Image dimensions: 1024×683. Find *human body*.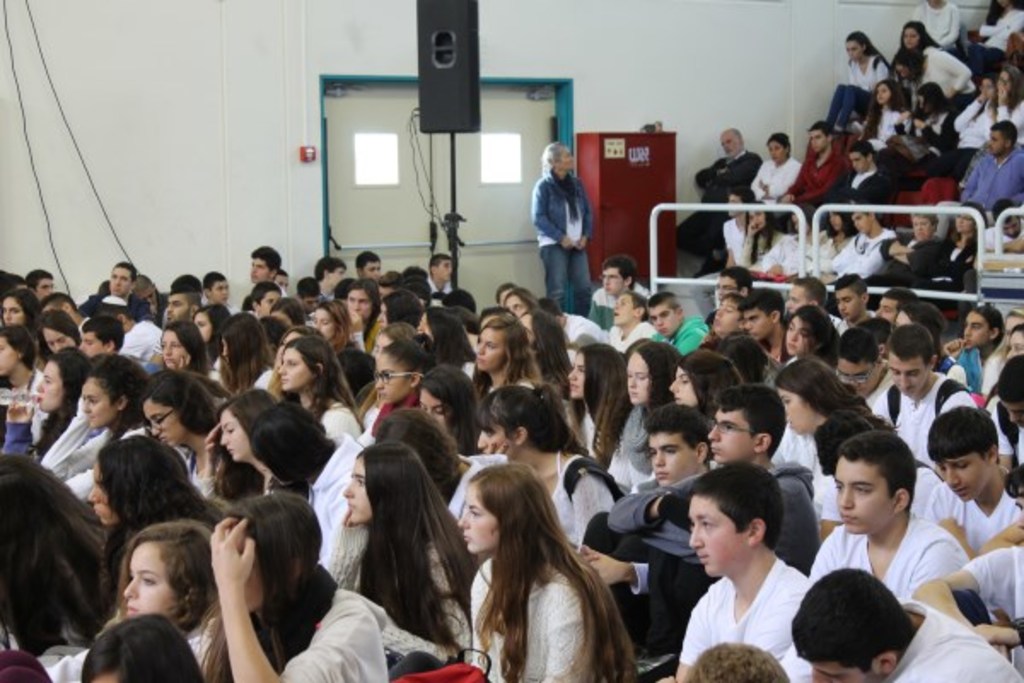
[1005,323,1022,362].
